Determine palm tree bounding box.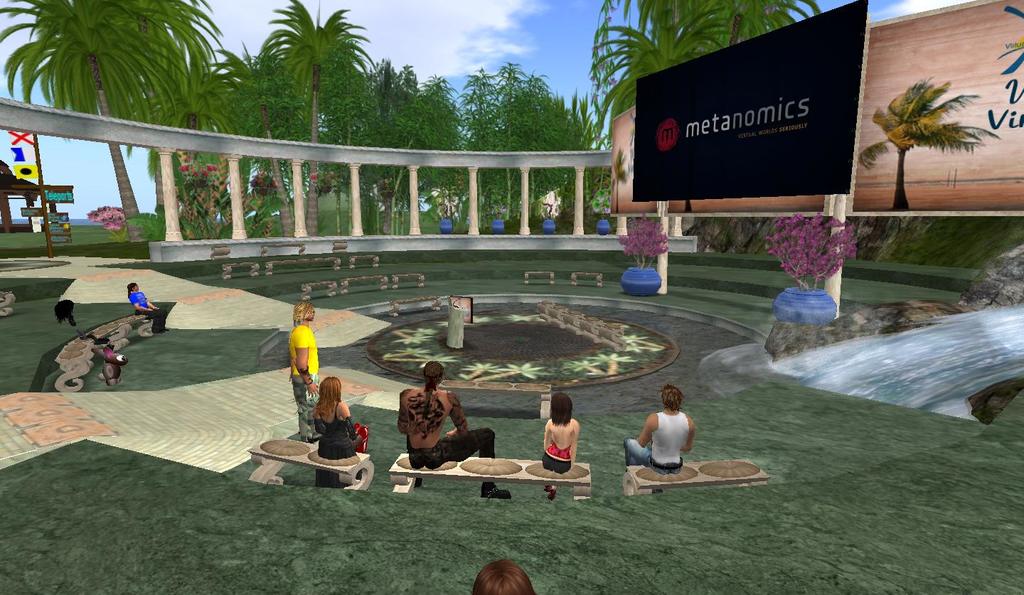
Determined: (582,0,752,129).
